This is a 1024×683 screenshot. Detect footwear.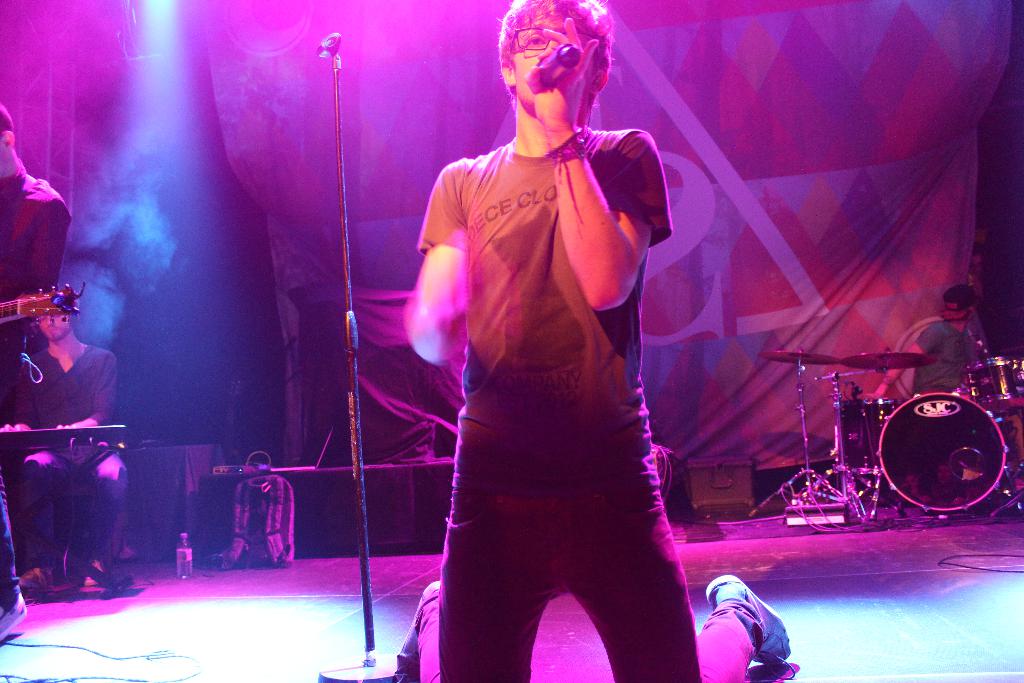
Rect(81, 554, 102, 586).
